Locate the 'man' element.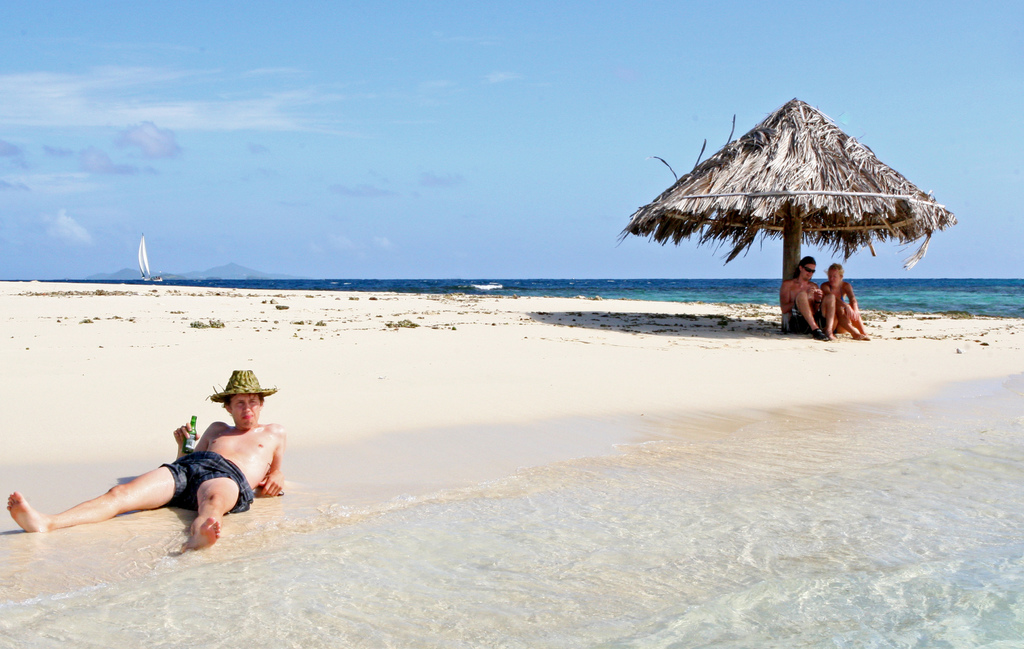
Element bbox: [x1=60, y1=385, x2=285, y2=555].
